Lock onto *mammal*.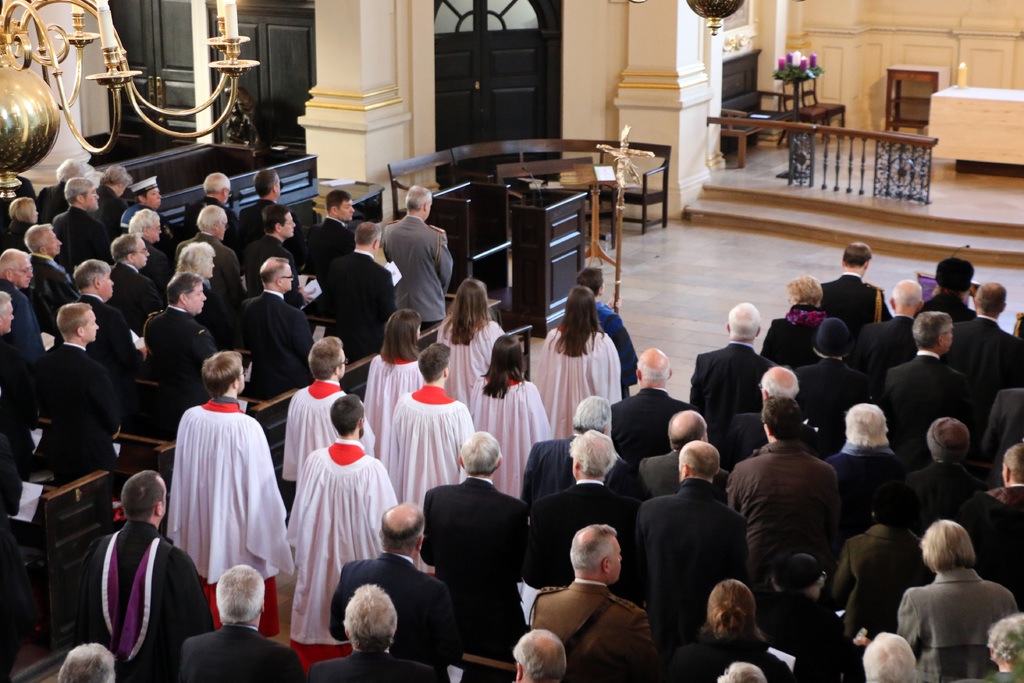
Locked: box=[50, 176, 114, 287].
